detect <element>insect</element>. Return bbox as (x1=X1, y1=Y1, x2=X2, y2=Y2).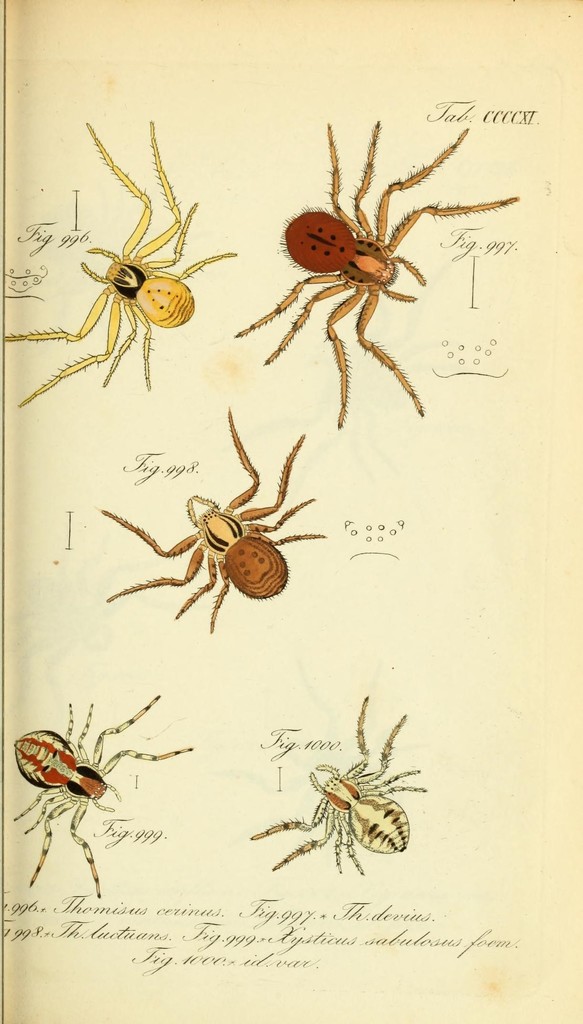
(x1=253, y1=694, x2=423, y2=876).
